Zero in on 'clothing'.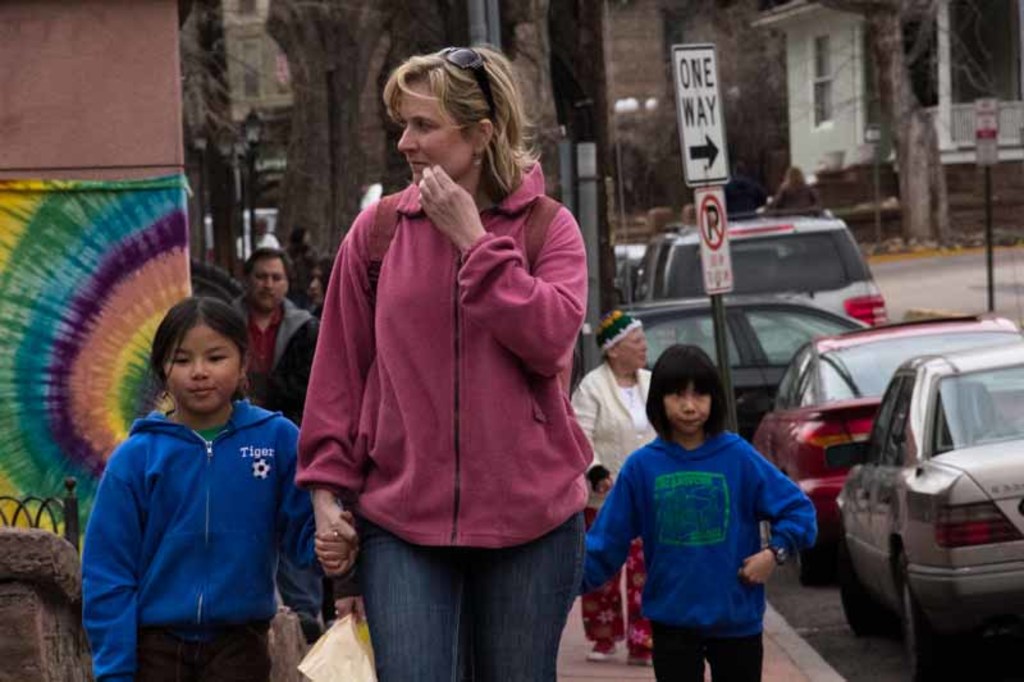
Zeroed in: 293,157,603,681.
